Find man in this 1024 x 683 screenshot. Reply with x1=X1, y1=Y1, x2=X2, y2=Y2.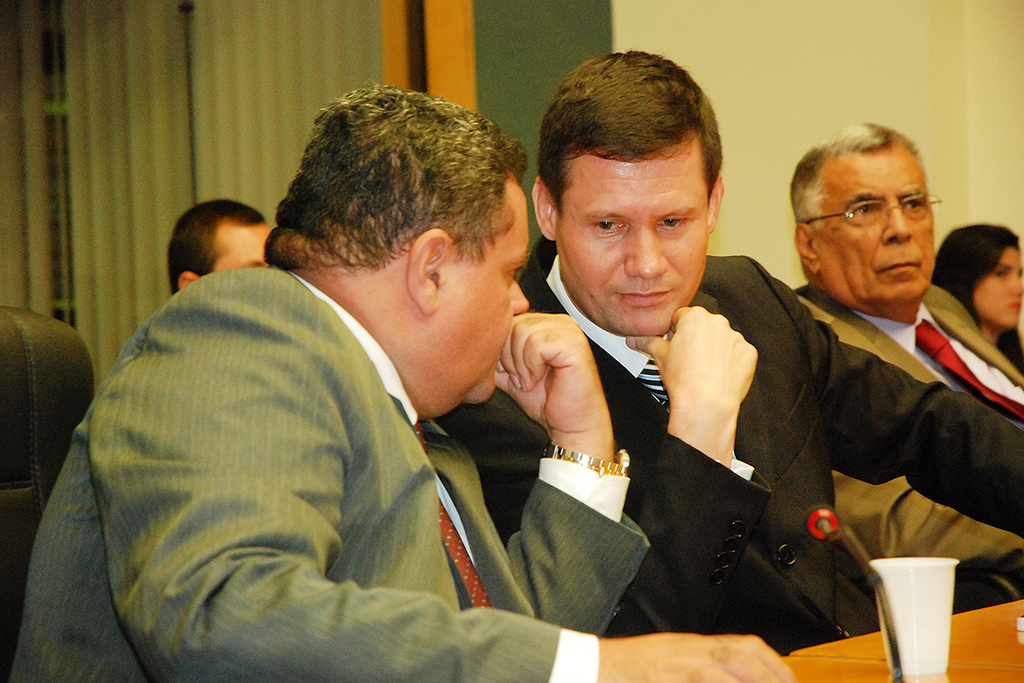
x1=788, y1=121, x2=1023, y2=614.
